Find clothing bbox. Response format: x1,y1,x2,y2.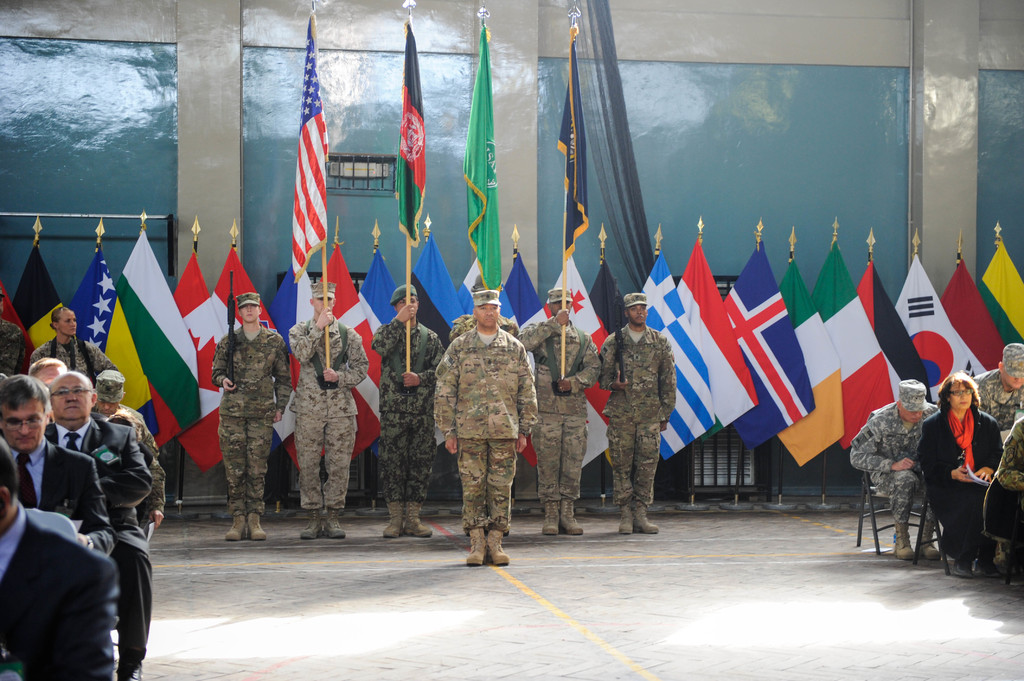
10,434,132,558.
